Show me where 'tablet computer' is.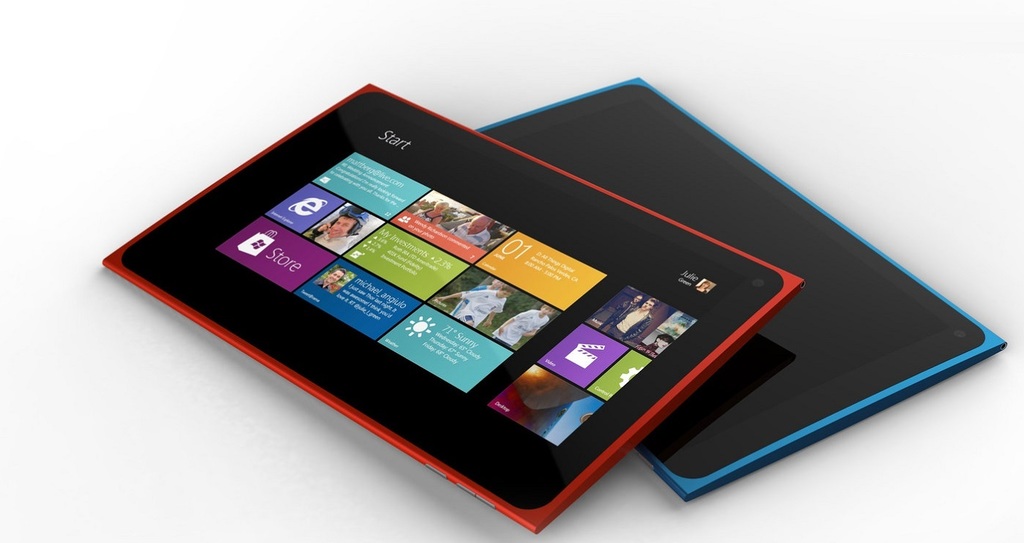
'tablet computer' is at {"left": 475, "top": 72, "right": 1008, "bottom": 495}.
